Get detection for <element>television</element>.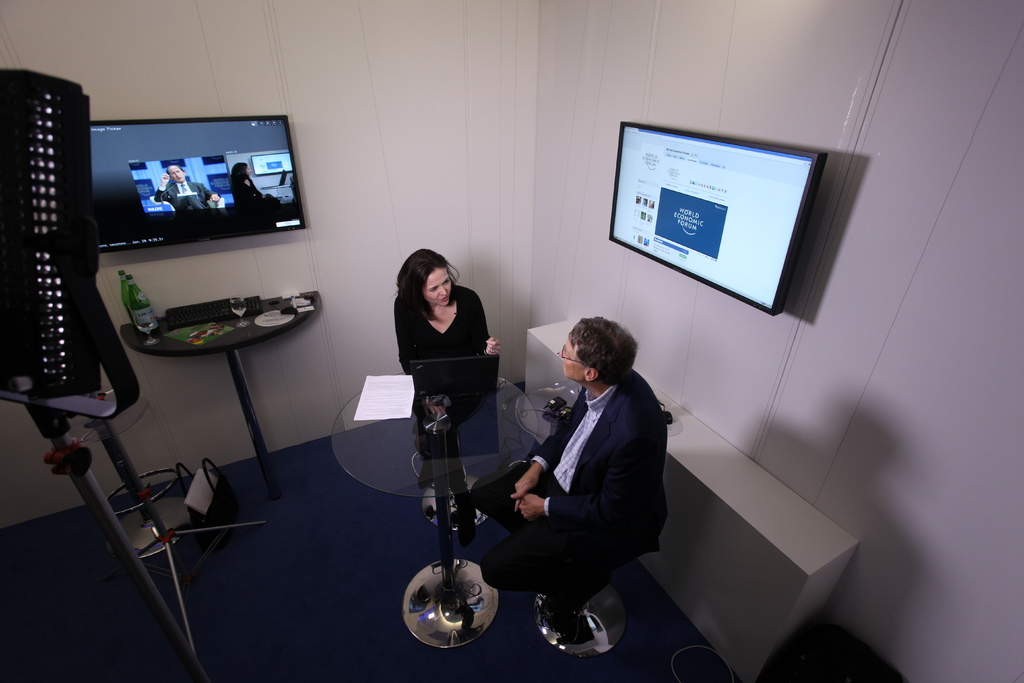
Detection: [609,119,821,313].
